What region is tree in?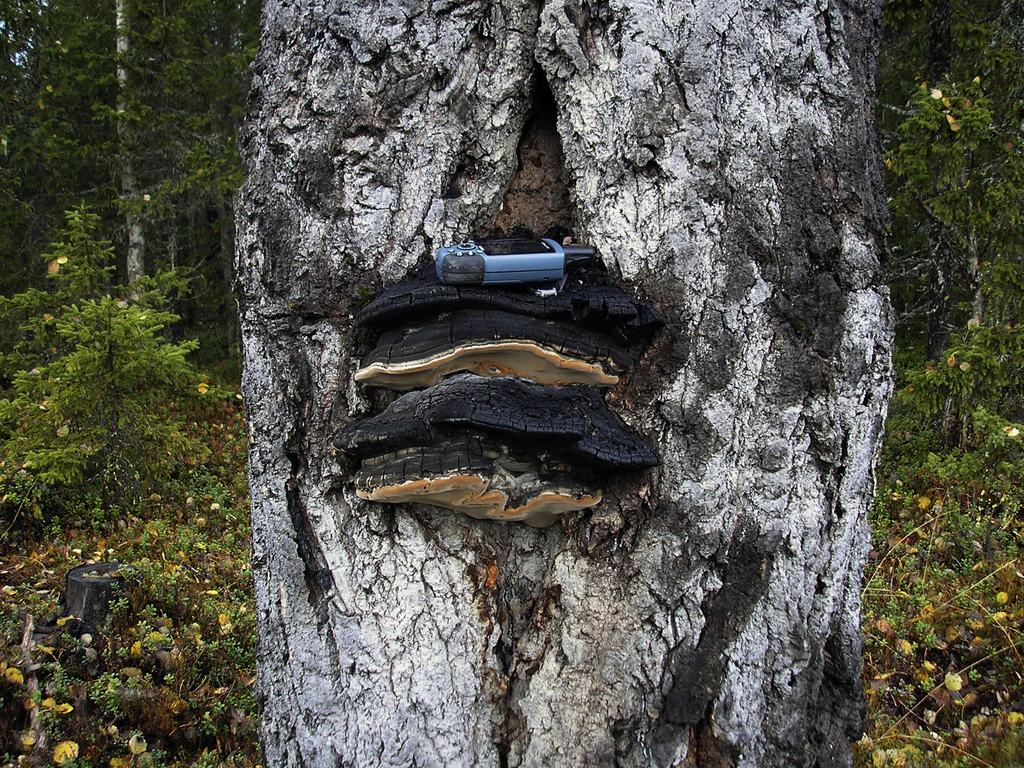
pyautogui.locateOnScreen(880, 0, 1023, 471).
